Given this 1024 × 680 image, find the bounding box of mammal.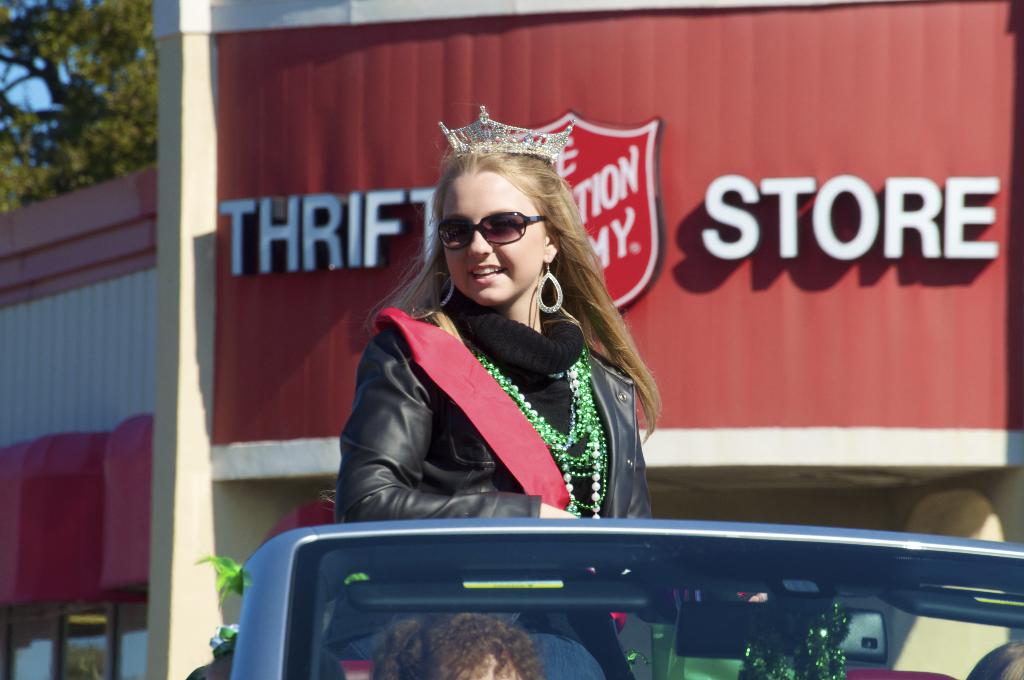
select_region(293, 177, 685, 533).
